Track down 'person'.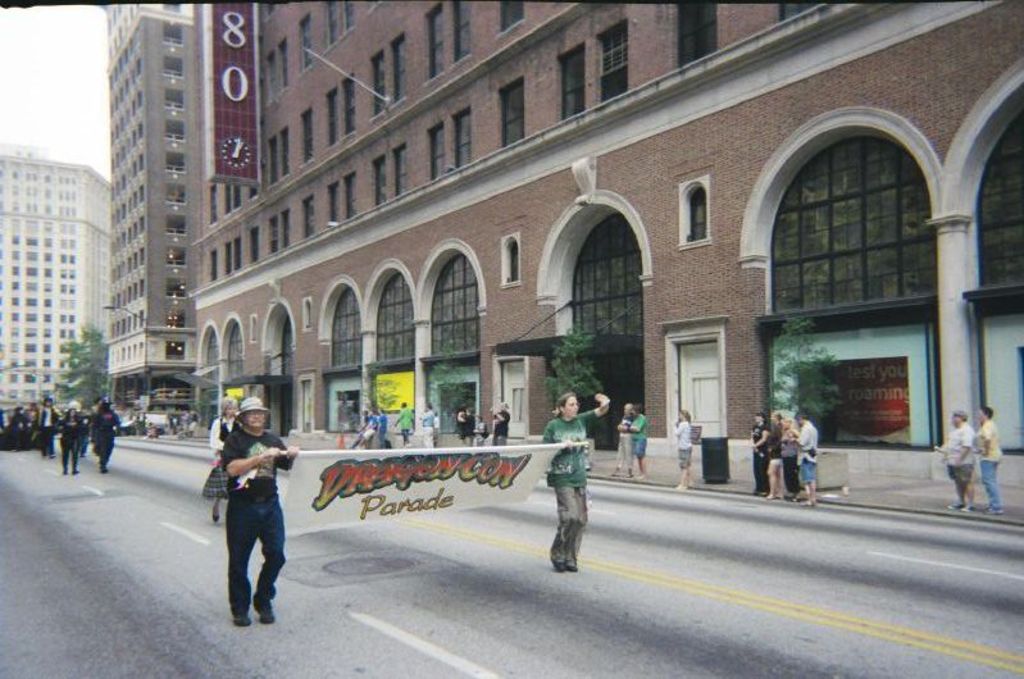
Tracked to Rect(629, 402, 647, 479).
